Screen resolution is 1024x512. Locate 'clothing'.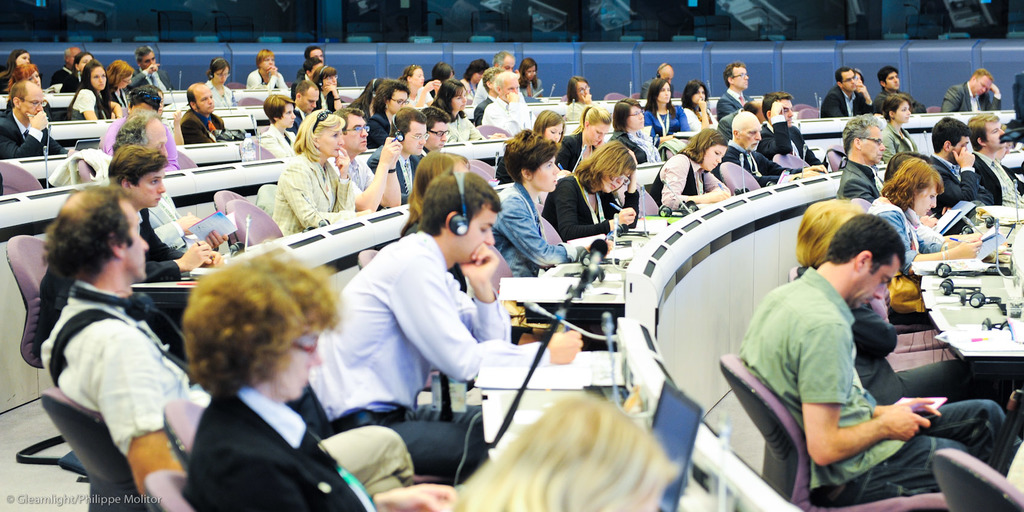
(x1=718, y1=107, x2=742, y2=138).
